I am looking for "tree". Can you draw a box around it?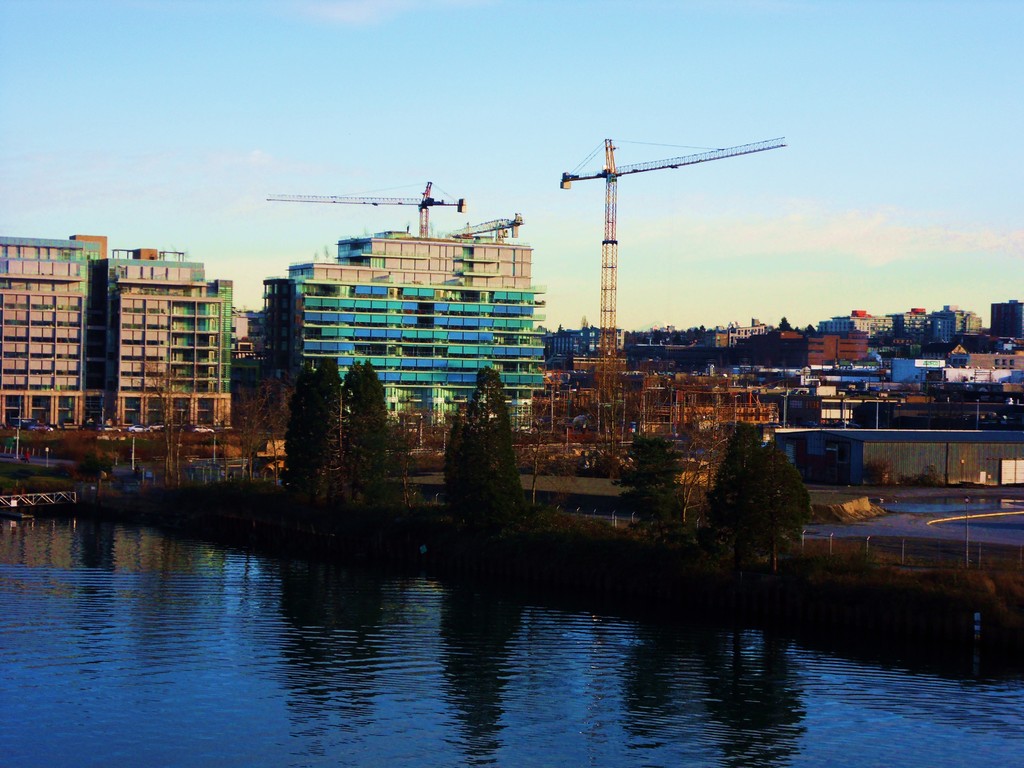
Sure, the bounding box is <bbox>612, 429, 673, 576</bbox>.
